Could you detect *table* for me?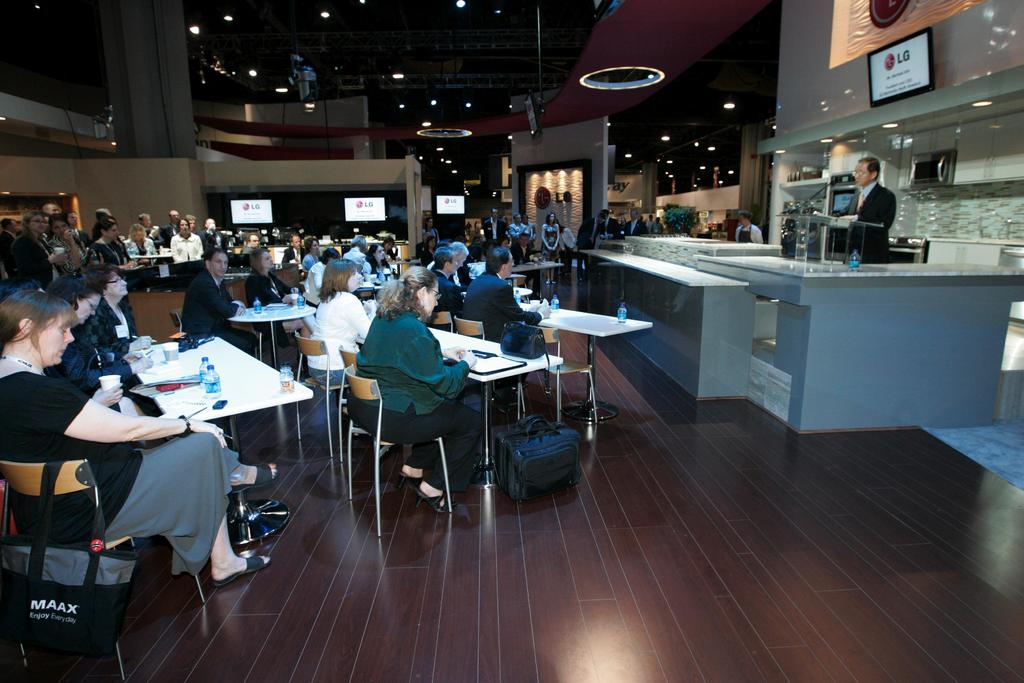
Detection result: 132:334:313:550.
